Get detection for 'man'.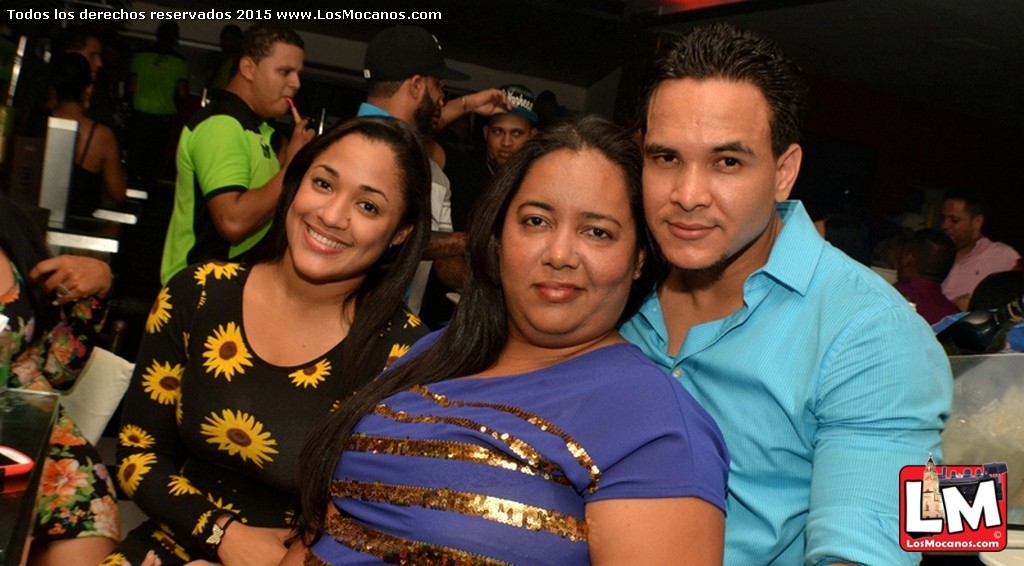
Detection: x1=359 y1=28 x2=472 y2=296.
